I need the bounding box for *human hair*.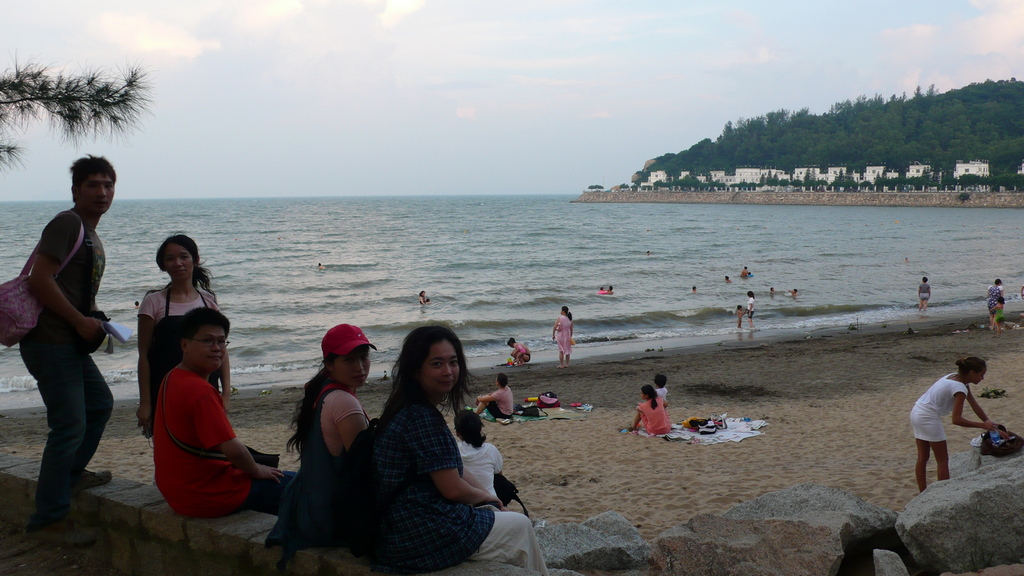
Here it is: 999, 296, 1004, 305.
